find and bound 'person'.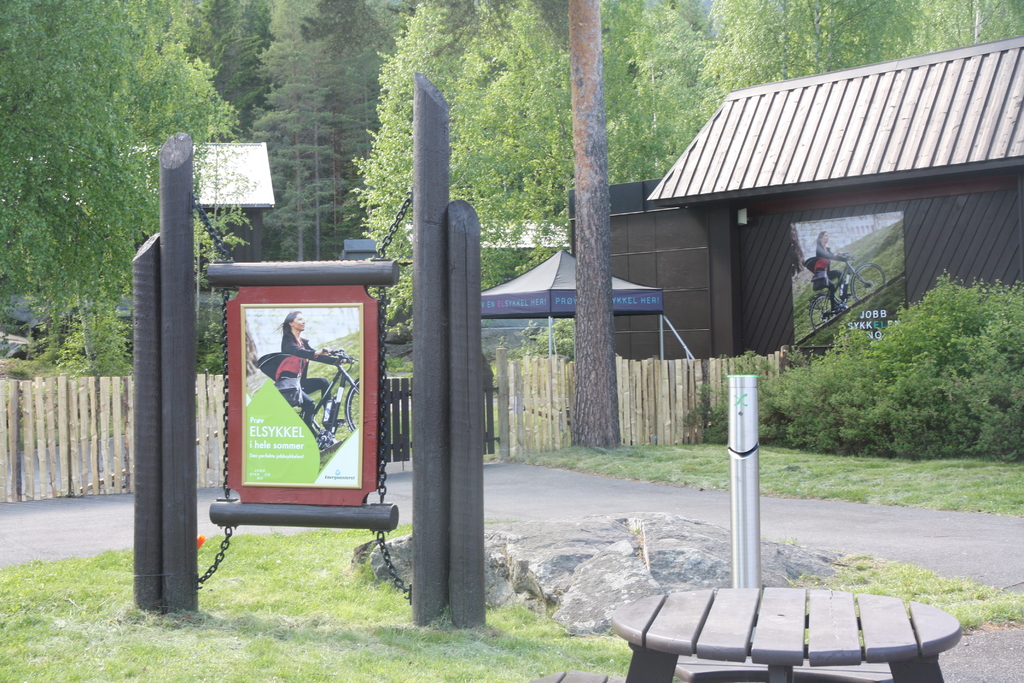
Bound: left=258, top=311, right=353, bottom=431.
